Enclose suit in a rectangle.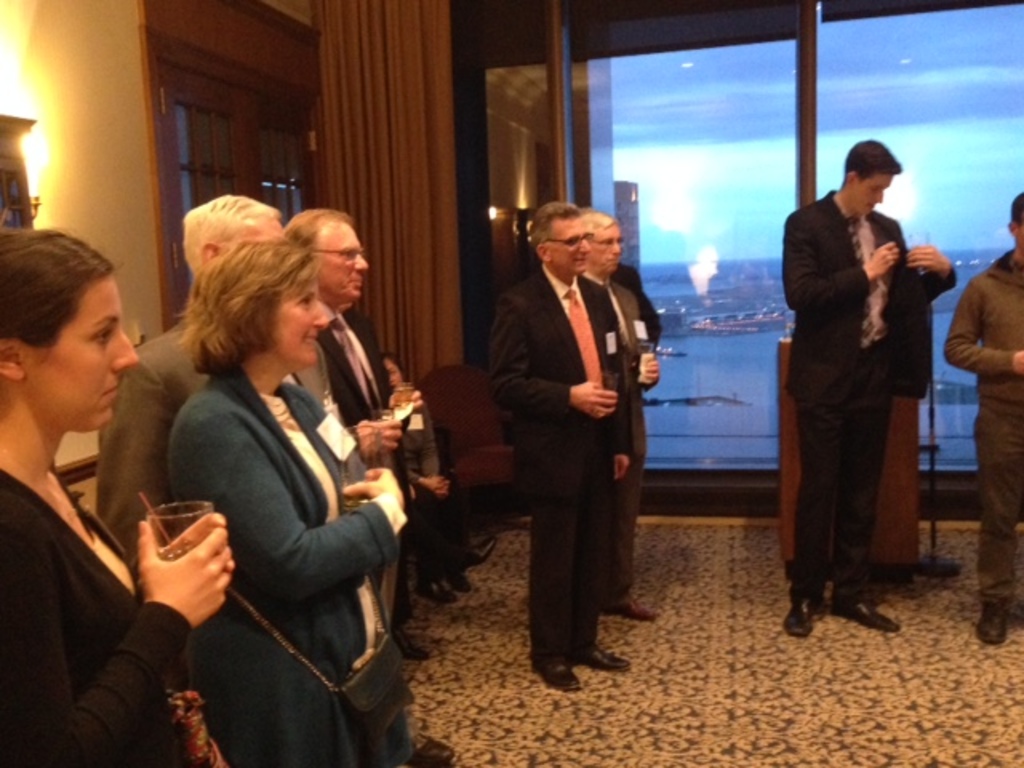
<box>483,192,658,680</box>.
